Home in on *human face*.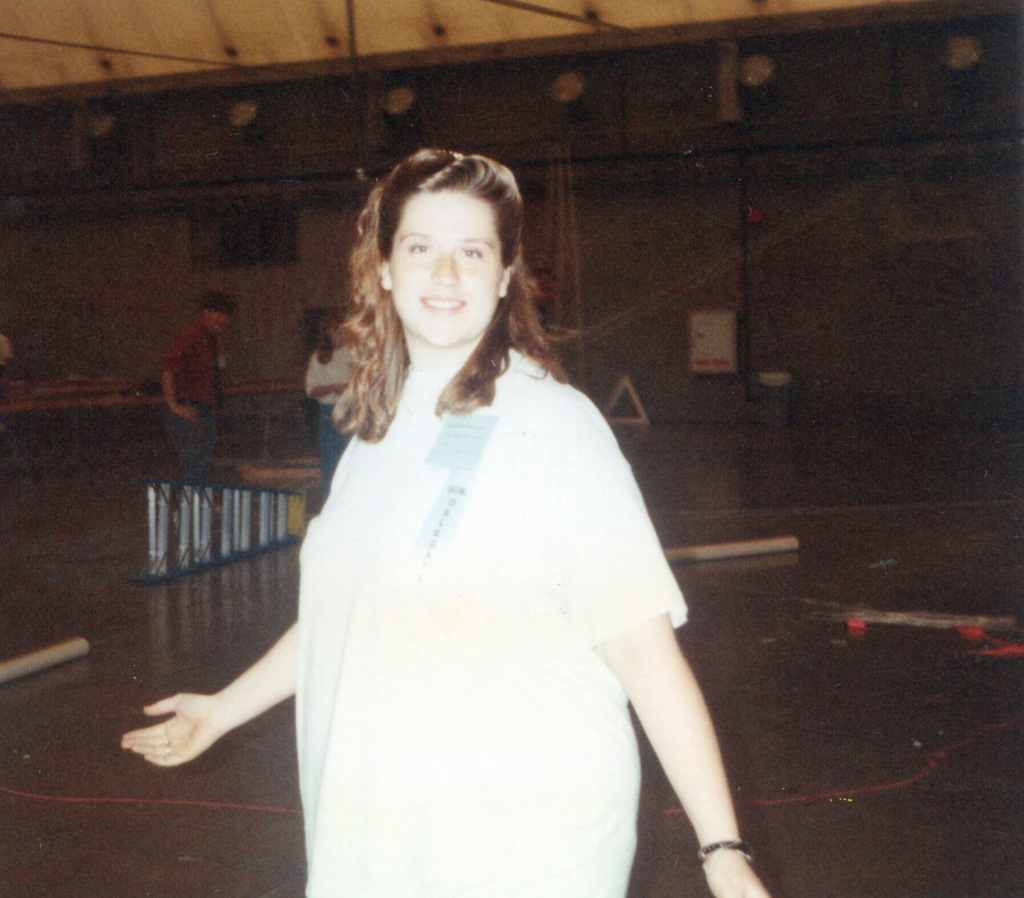
Homed in at 390/188/507/350.
